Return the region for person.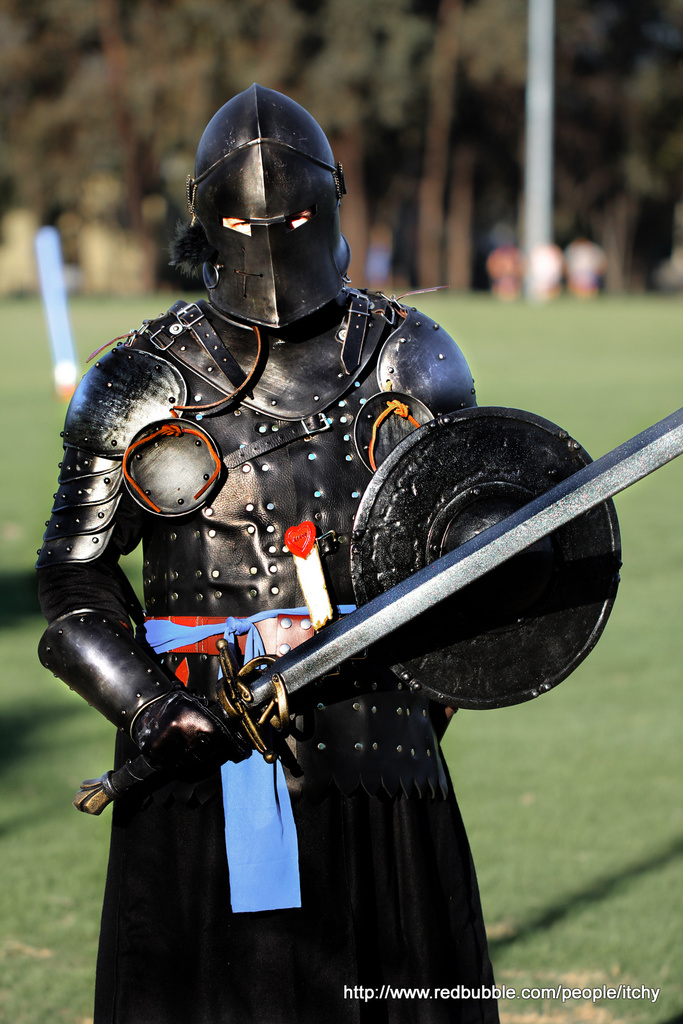
x1=485 y1=228 x2=521 y2=303.
